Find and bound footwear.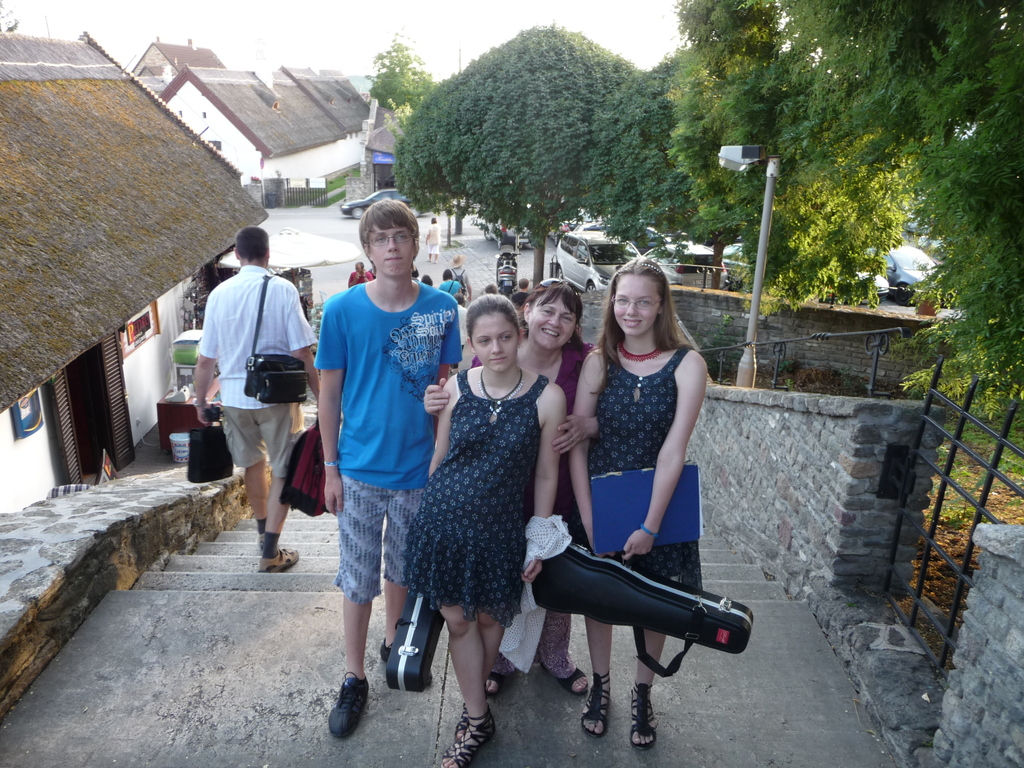
Bound: <bbox>257, 542, 308, 570</bbox>.
